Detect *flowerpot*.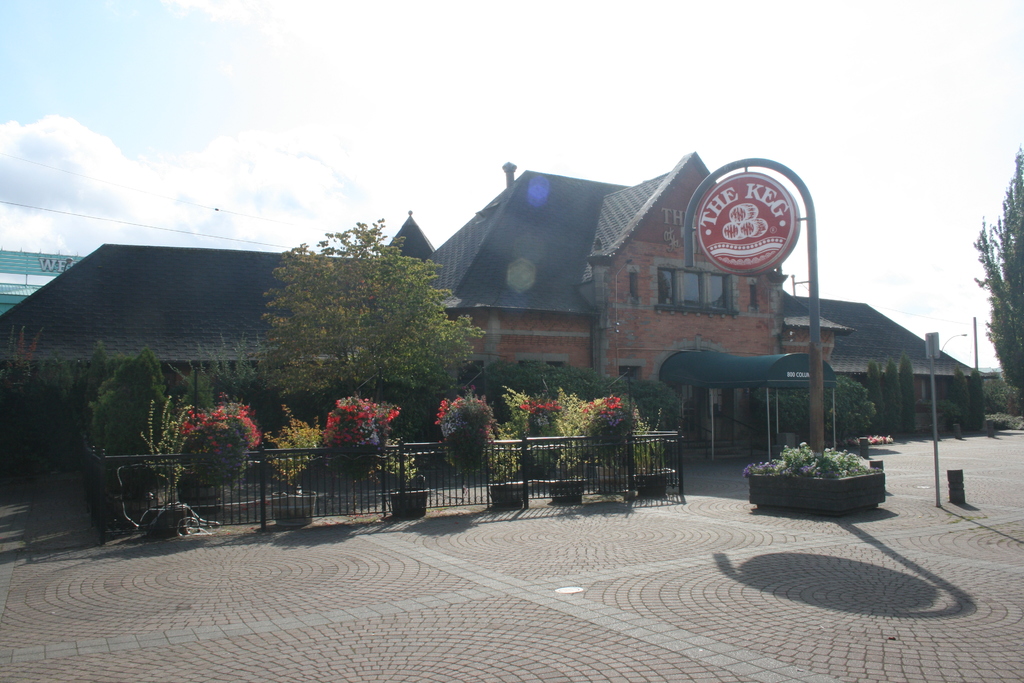
Detected at crop(268, 490, 316, 527).
